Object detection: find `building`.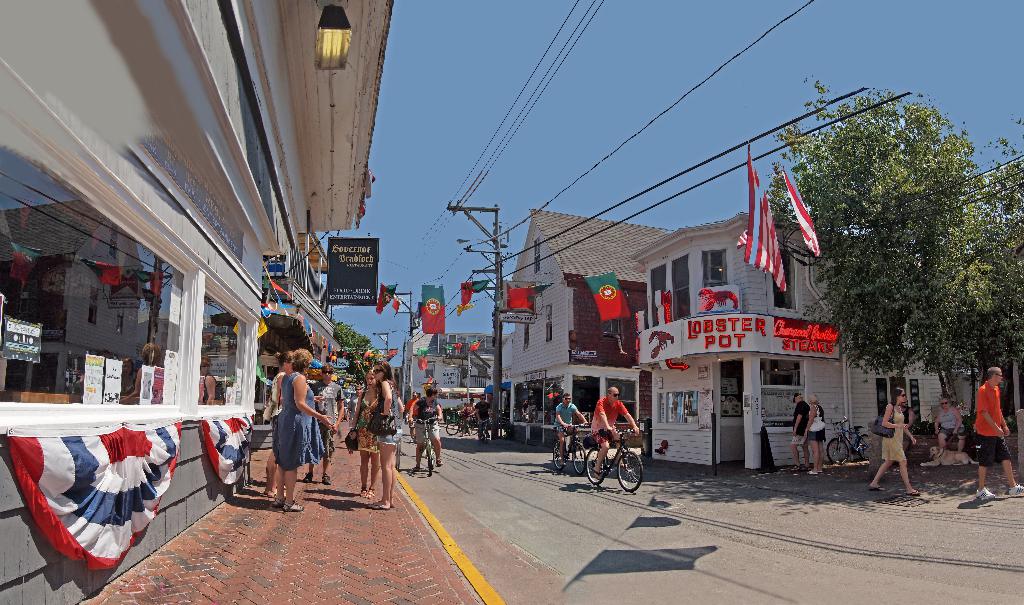
397,302,508,426.
